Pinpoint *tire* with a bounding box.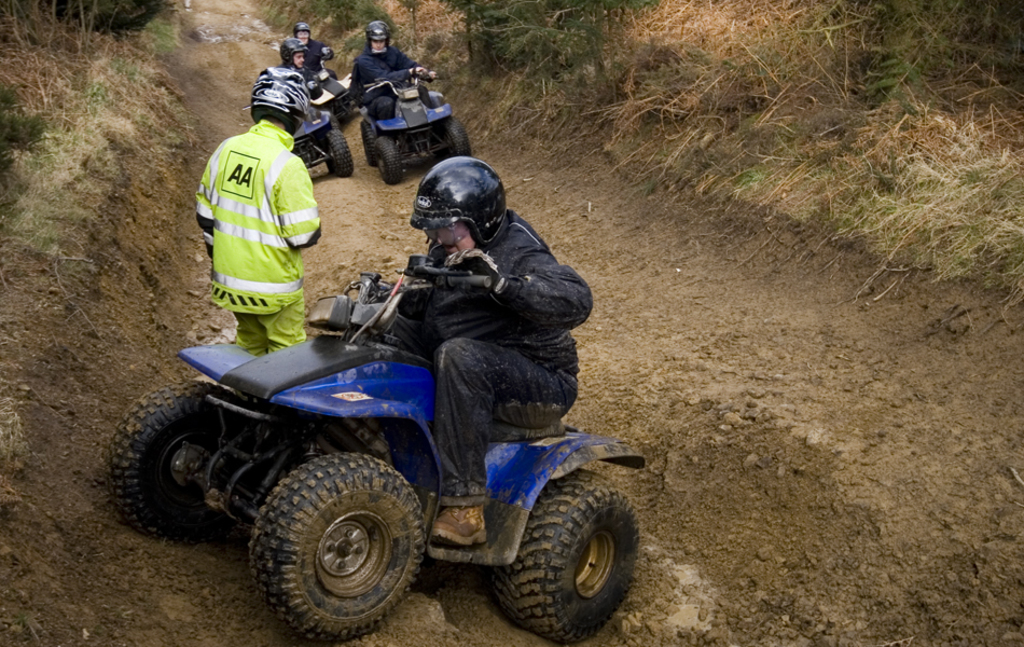
region(489, 471, 637, 644).
